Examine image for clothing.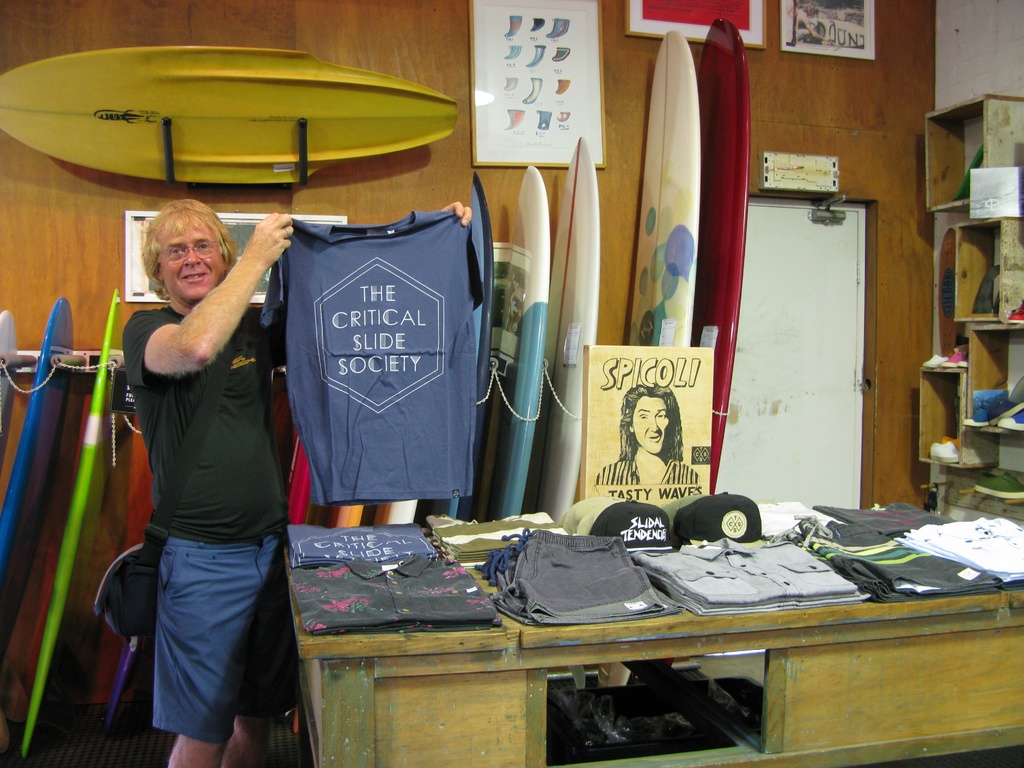
Examination result: (left=797, top=536, right=998, bottom=590).
